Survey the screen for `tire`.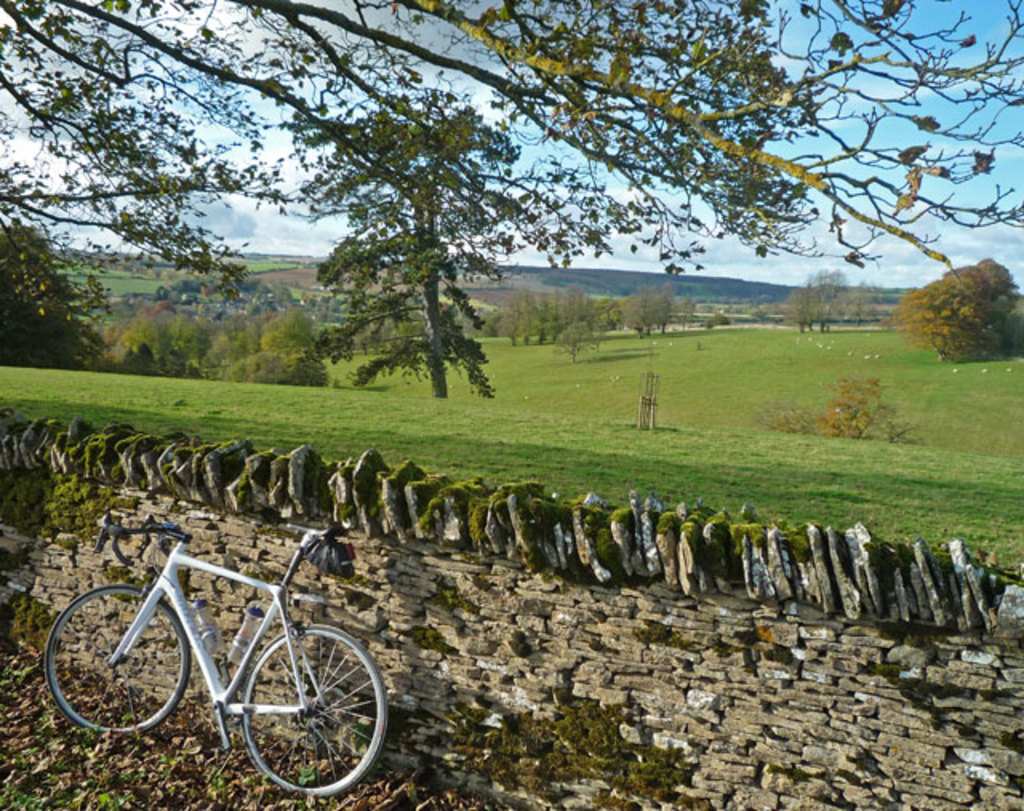
Survey found: x1=46 y1=577 x2=194 y2=741.
